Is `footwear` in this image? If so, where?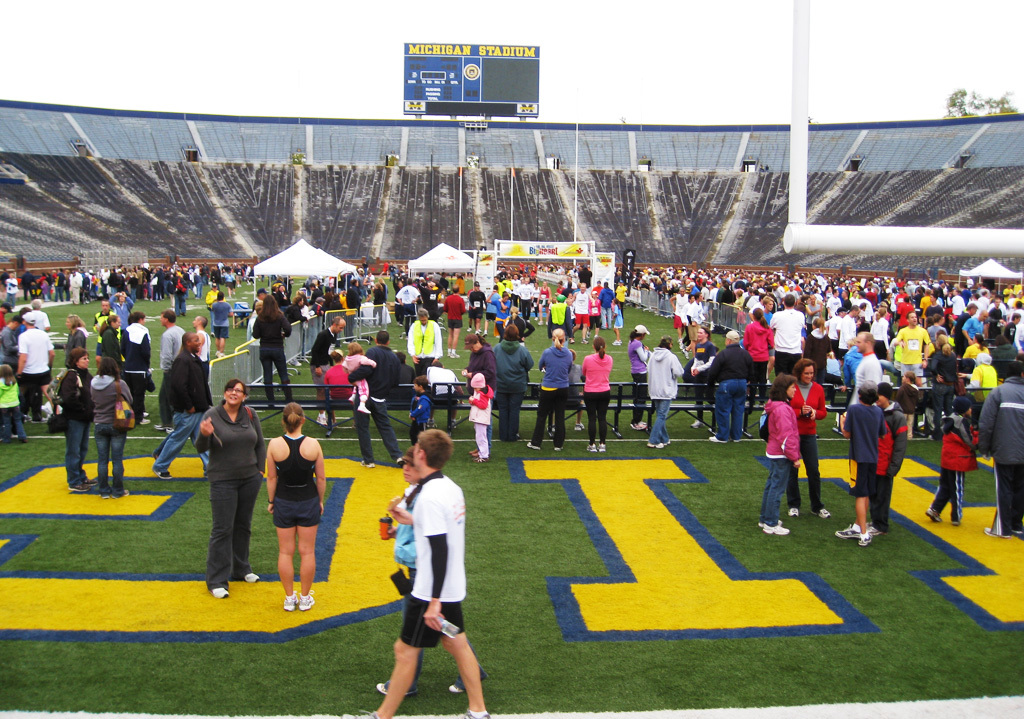
Yes, at left=31, top=418, right=47, bottom=423.
